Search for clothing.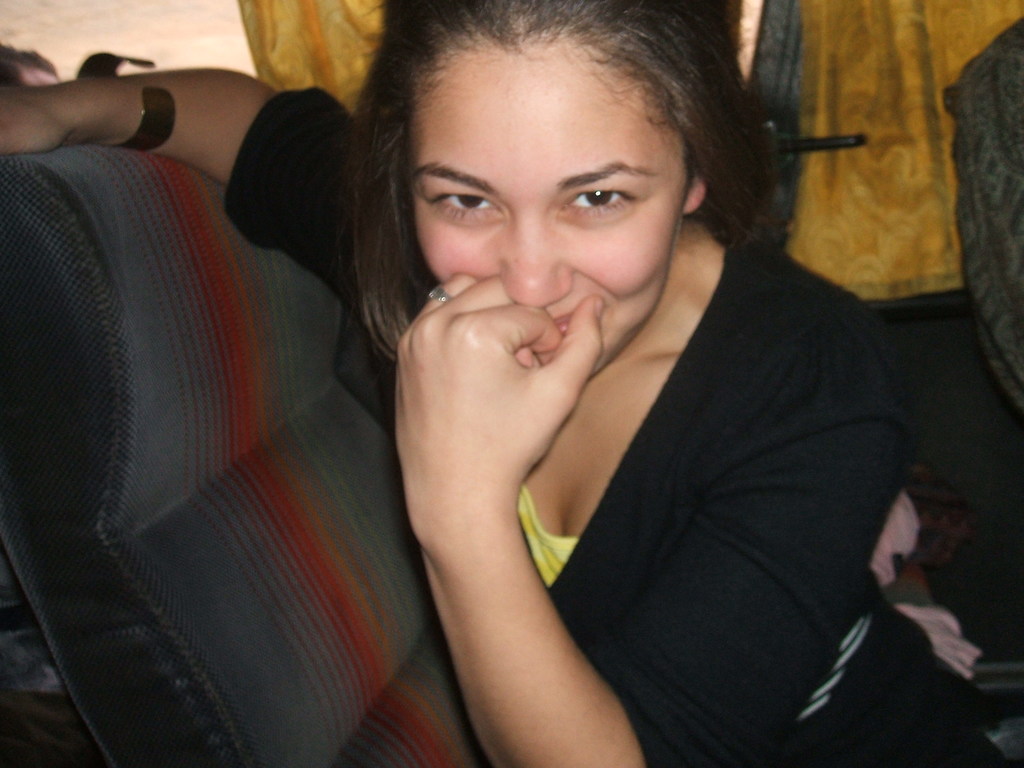
Found at x1=215, y1=77, x2=1012, y2=767.
